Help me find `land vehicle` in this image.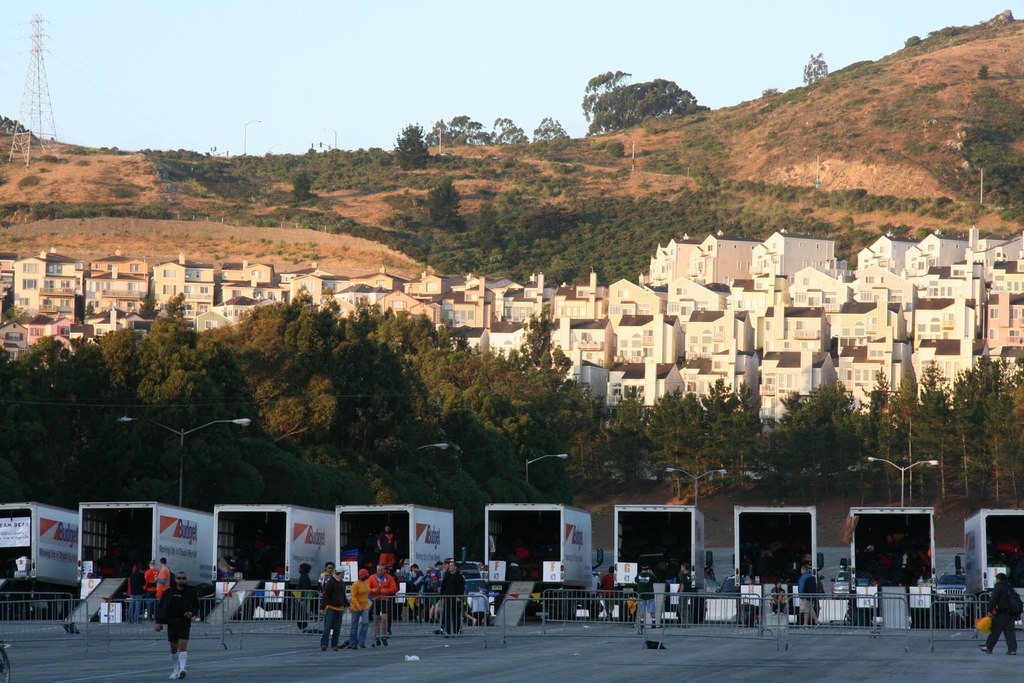
Found it: (81,504,209,625).
